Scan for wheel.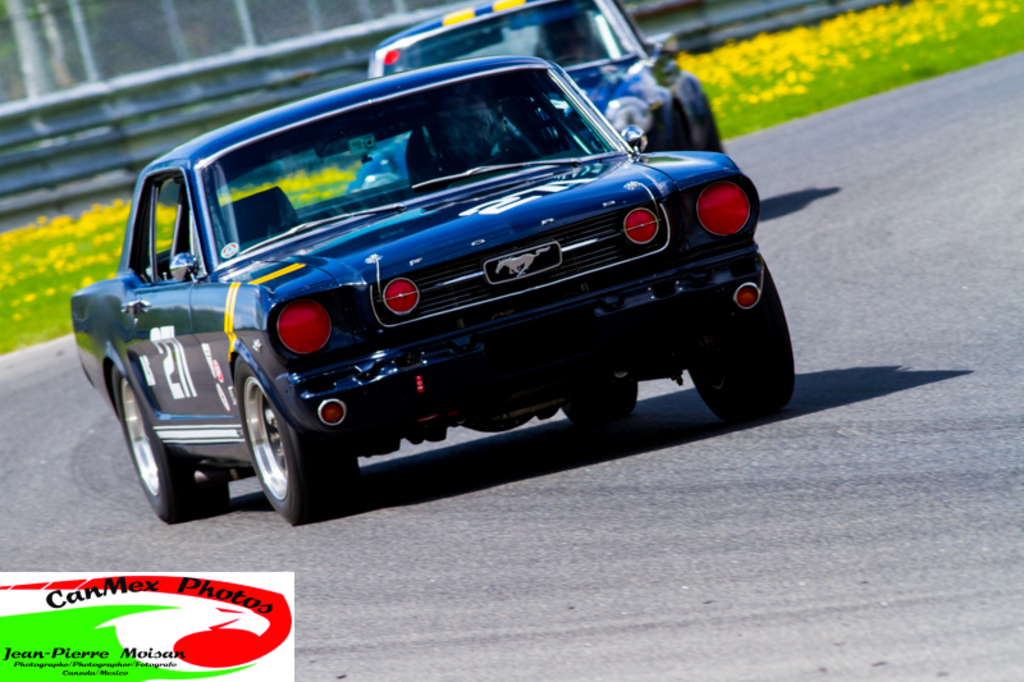
Scan result: detection(575, 377, 643, 421).
